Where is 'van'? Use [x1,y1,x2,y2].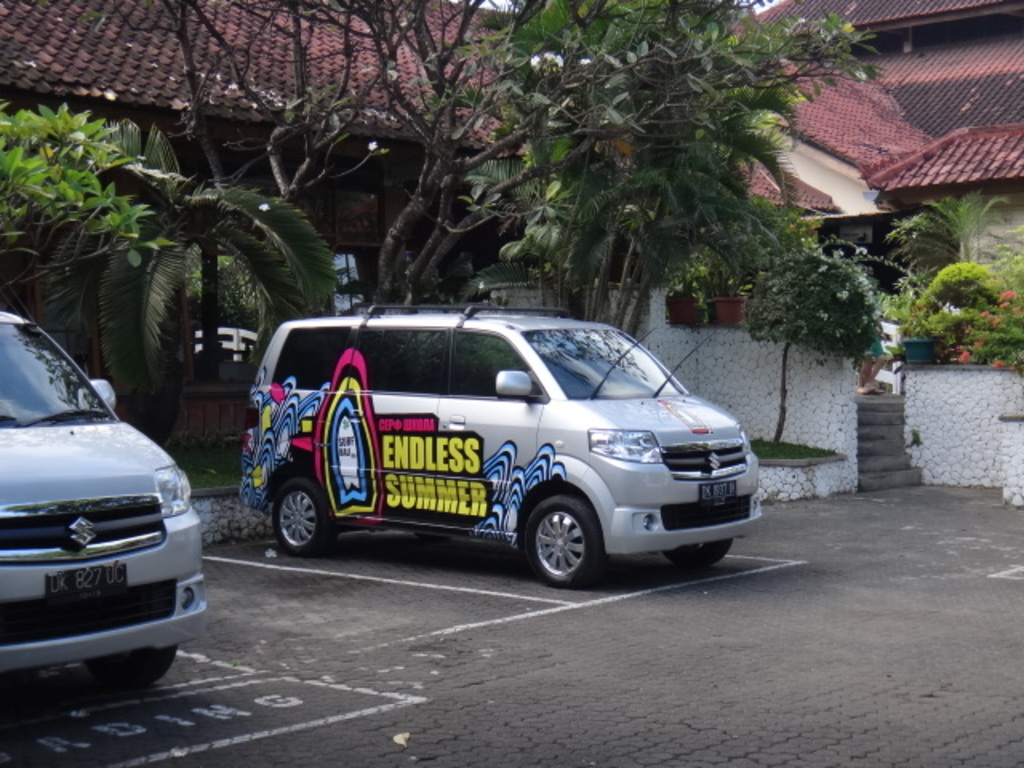
[240,304,766,592].
